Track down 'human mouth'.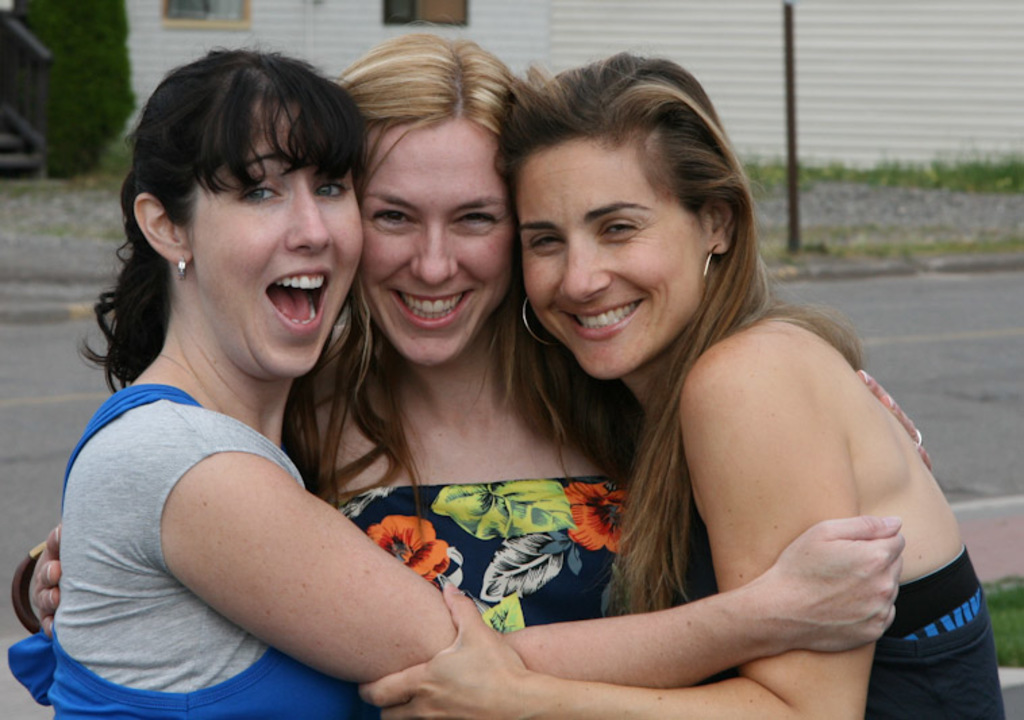
Tracked to box=[553, 294, 650, 351].
